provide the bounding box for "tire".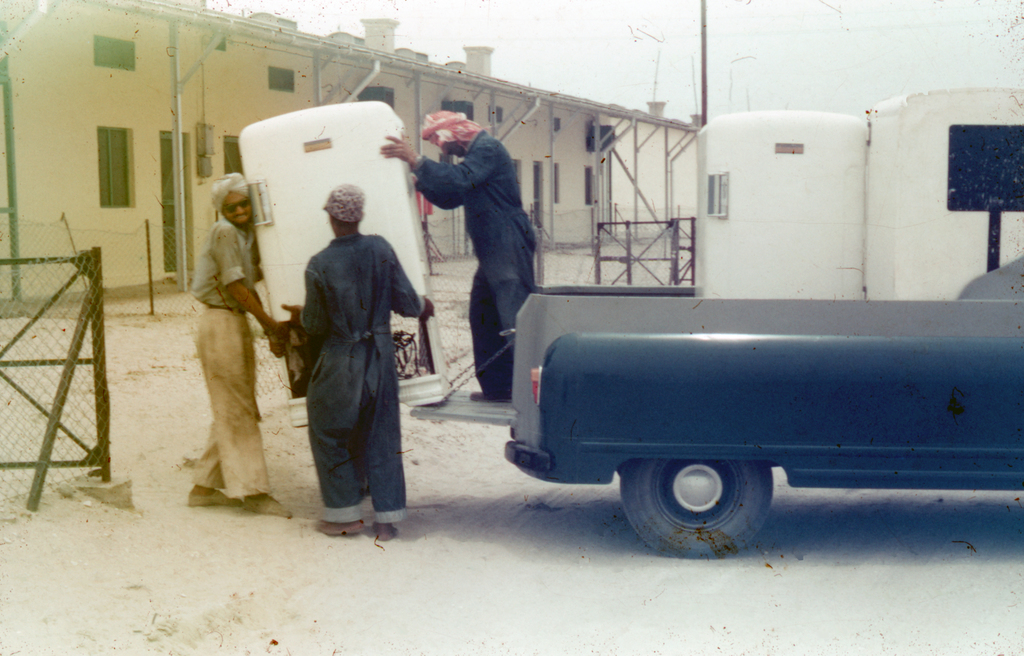
box=[624, 455, 801, 544].
